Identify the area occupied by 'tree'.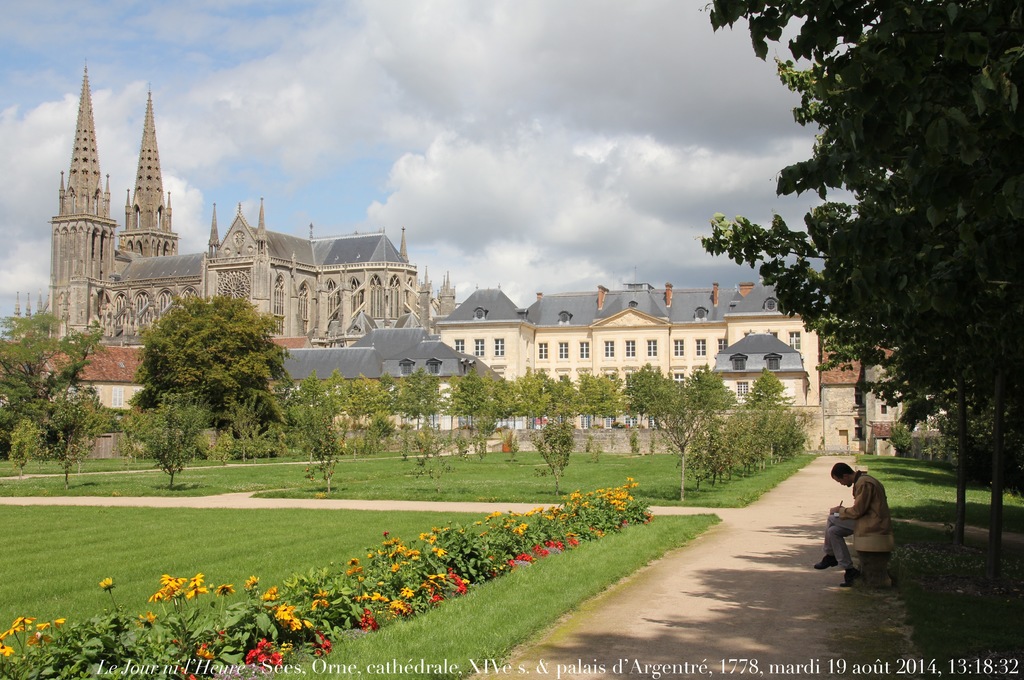
Area: 6/401/109/473.
